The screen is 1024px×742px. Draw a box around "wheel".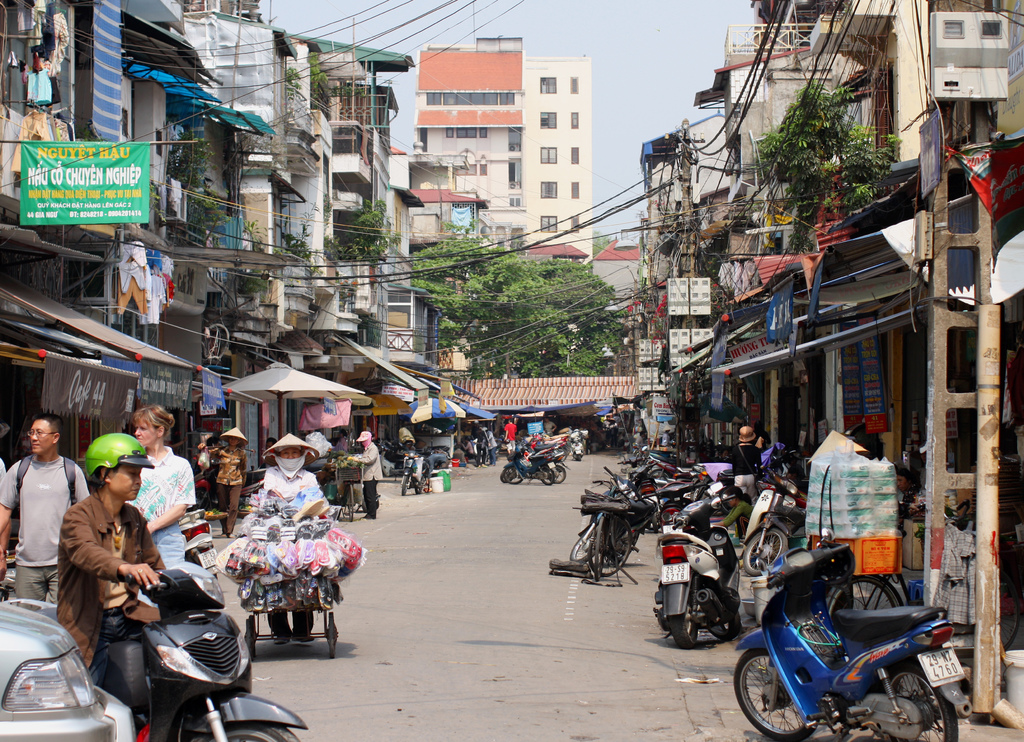
BBox(500, 467, 524, 481).
